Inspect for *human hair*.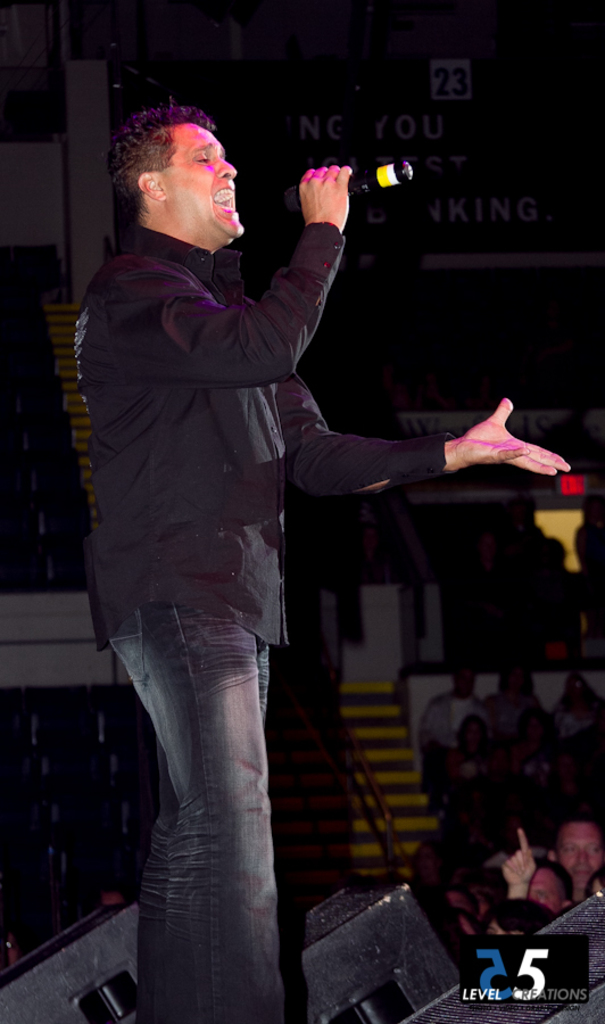
Inspection: <bbox>476, 898, 554, 939</bbox>.
